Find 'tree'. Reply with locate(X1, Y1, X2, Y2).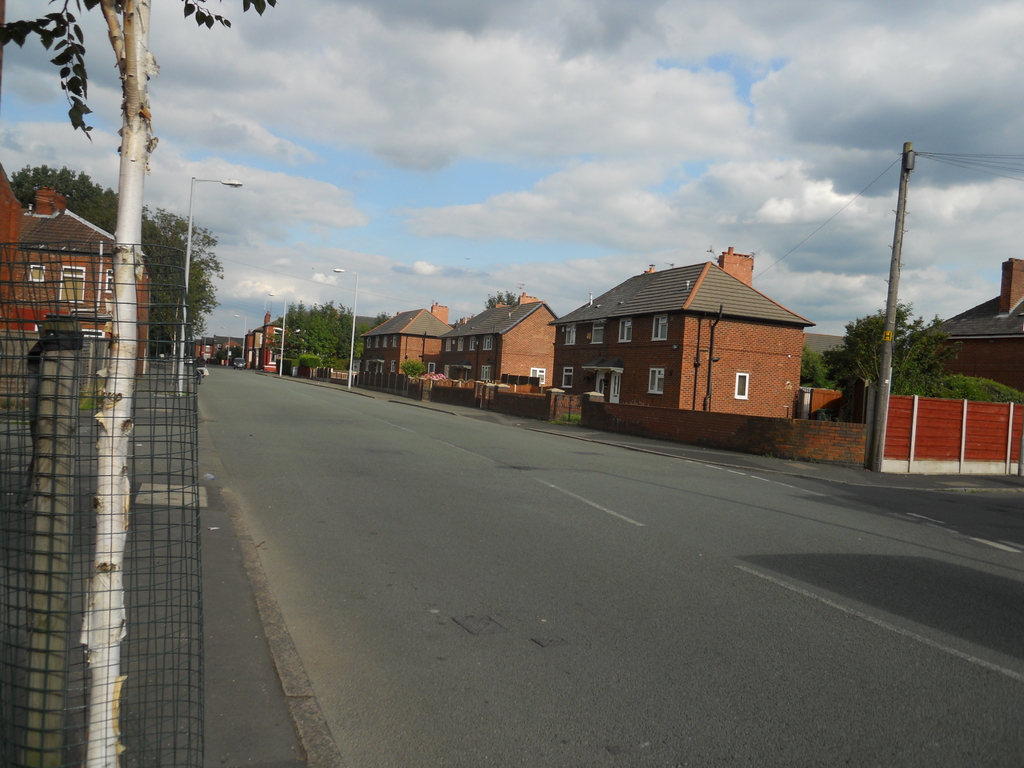
locate(278, 288, 355, 355).
